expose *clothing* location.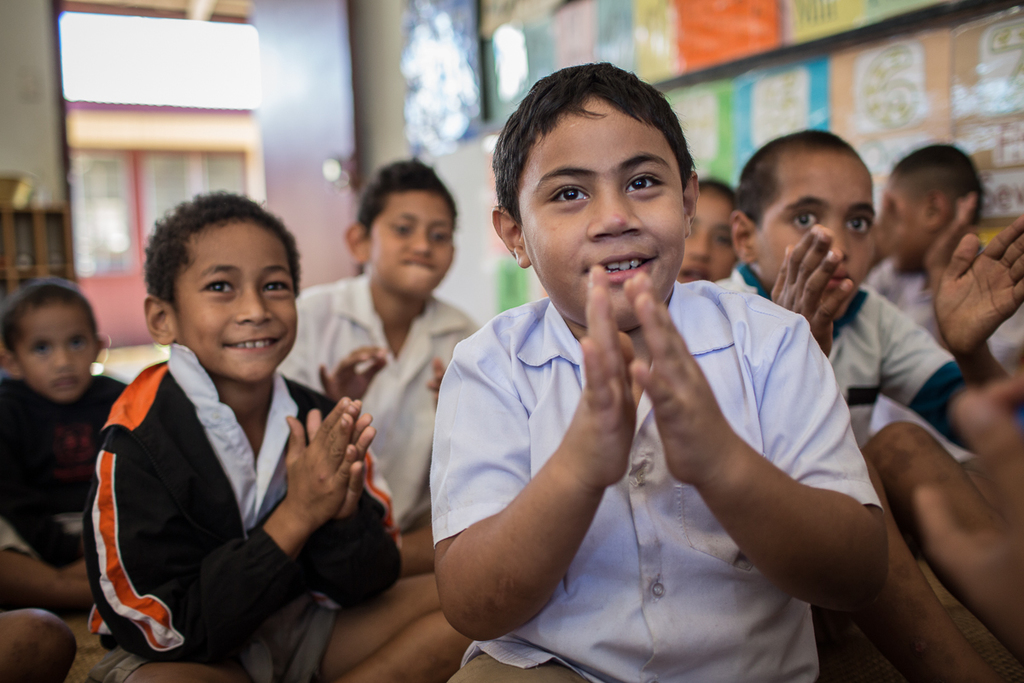
Exposed at locate(259, 267, 509, 534).
